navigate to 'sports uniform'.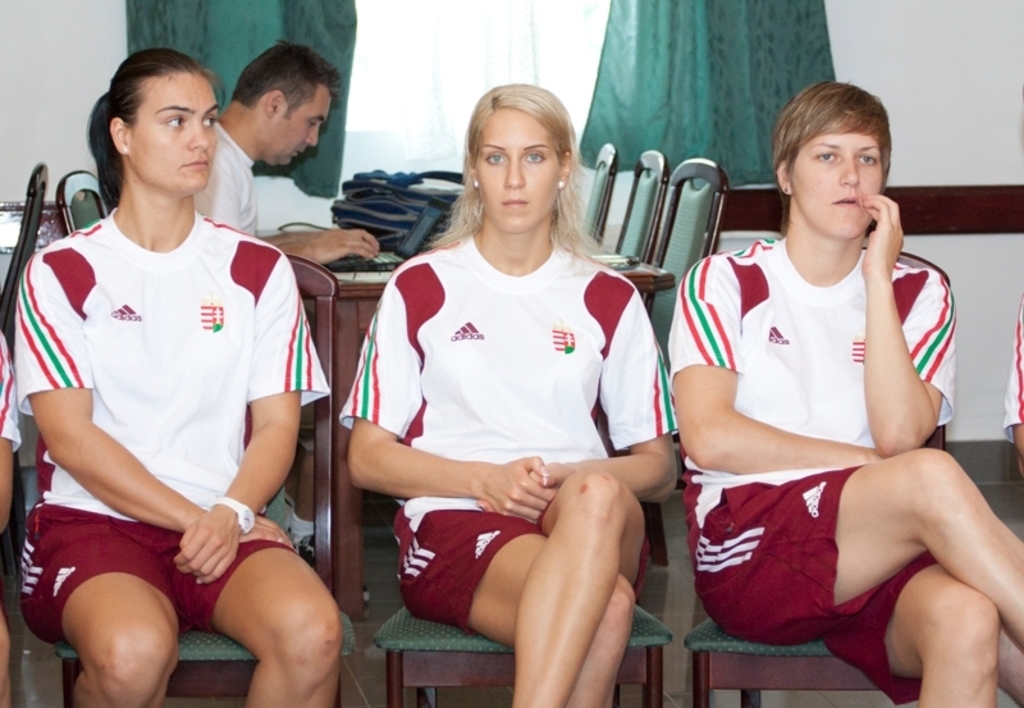
Navigation target: bbox=(337, 229, 686, 631).
